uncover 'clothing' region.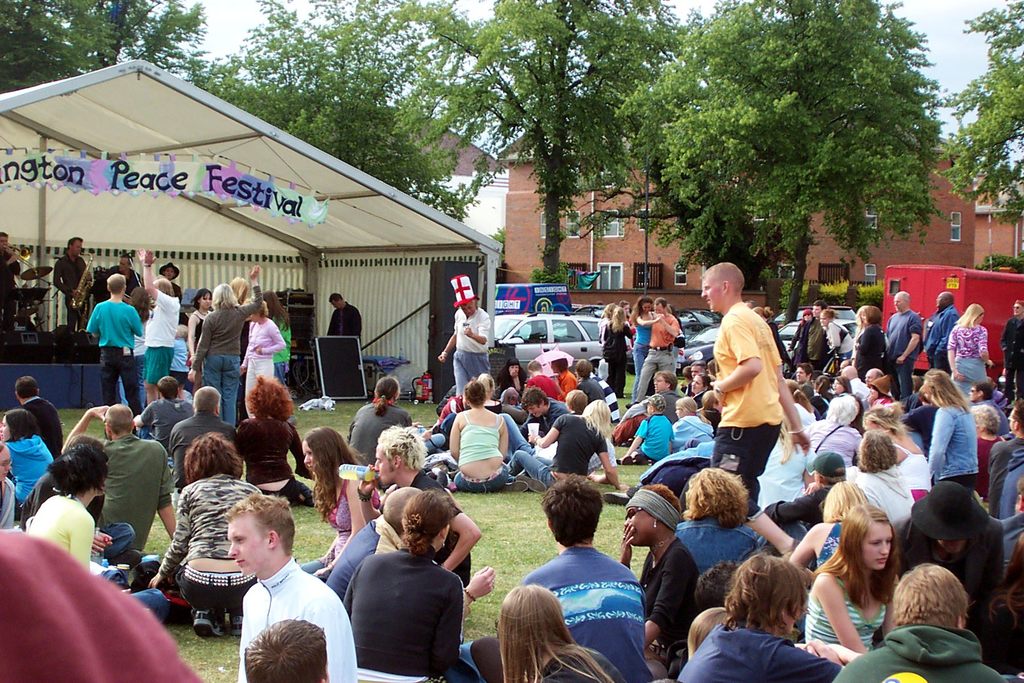
Uncovered: (x1=436, y1=411, x2=452, y2=448).
